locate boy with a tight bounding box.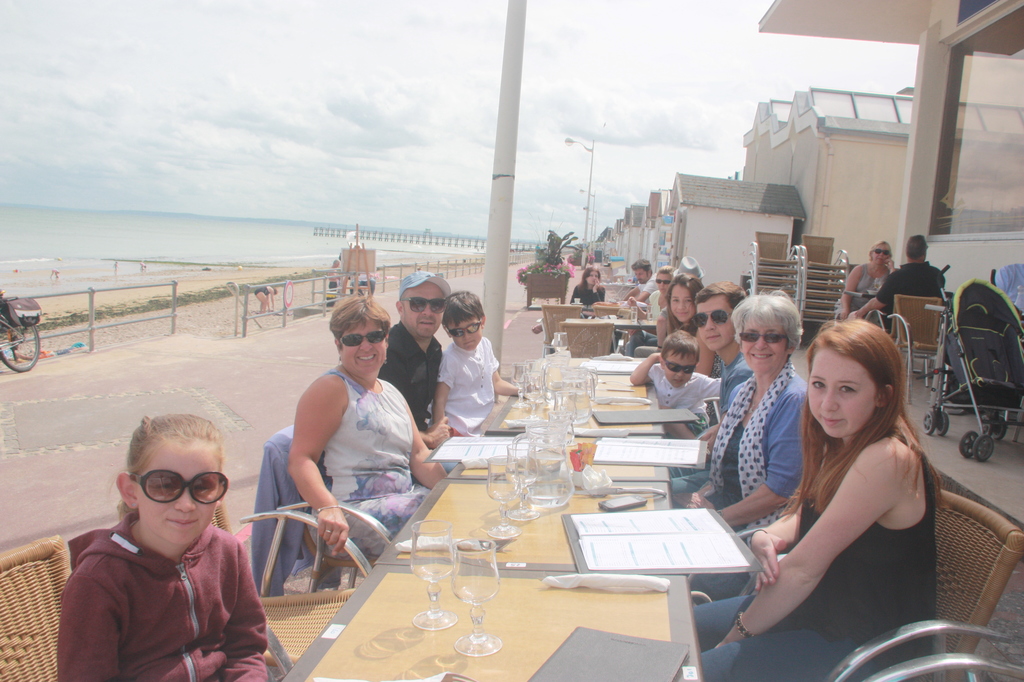
crop(629, 330, 717, 438).
